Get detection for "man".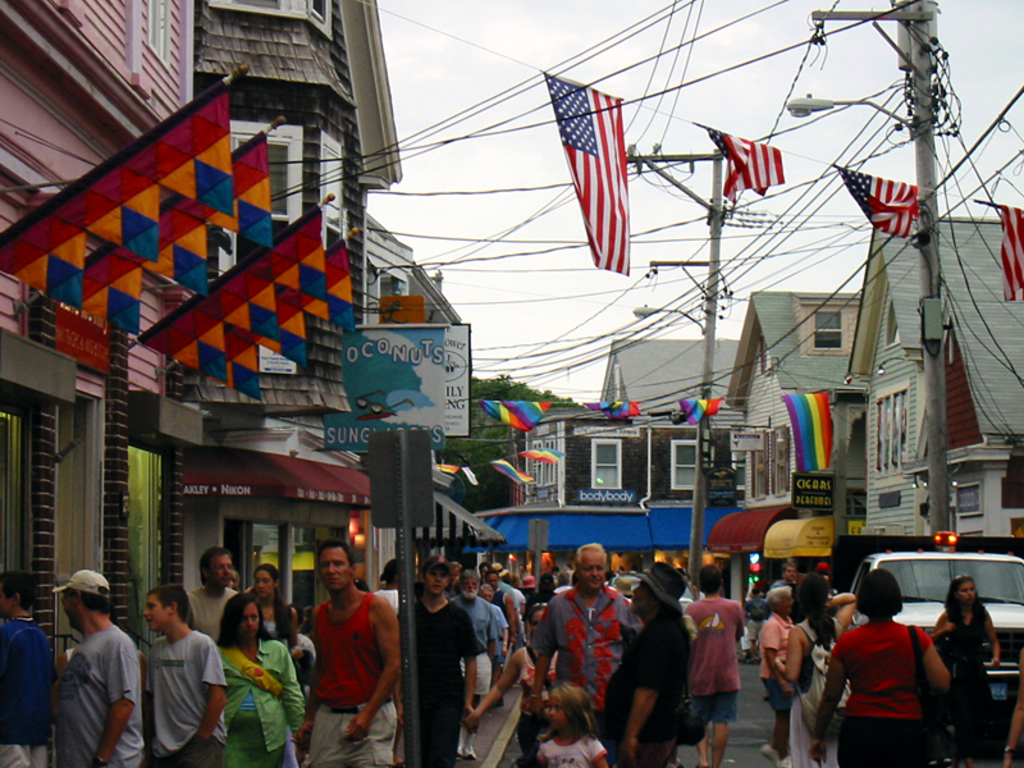
Detection: {"x1": 294, "y1": 543, "x2": 399, "y2": 767}.
